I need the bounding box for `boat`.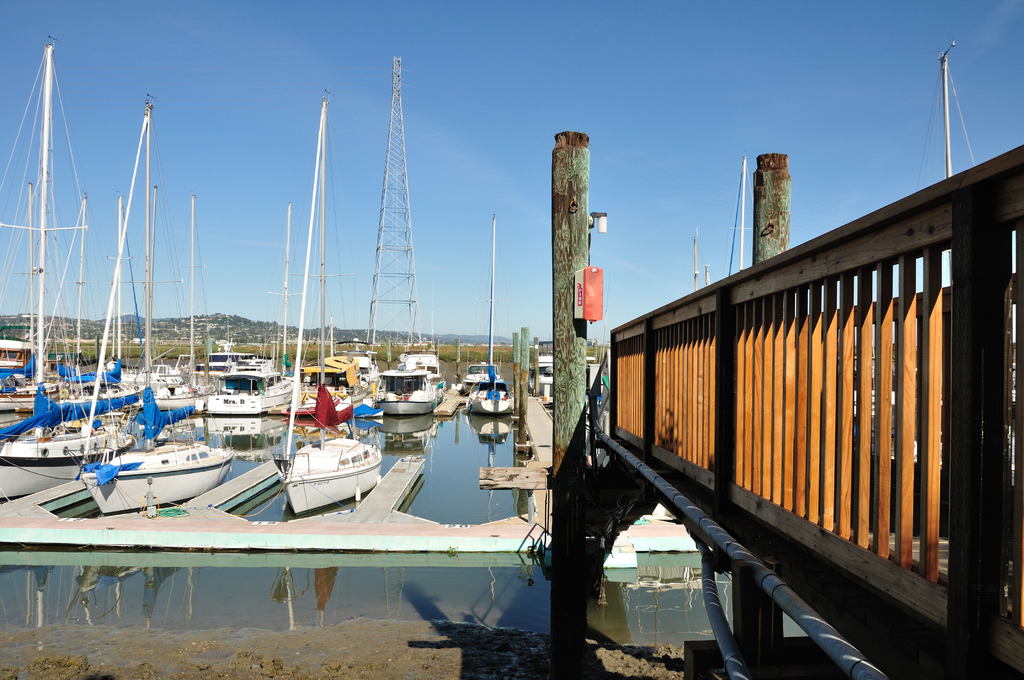
Here it is: (0,43,104,412).
